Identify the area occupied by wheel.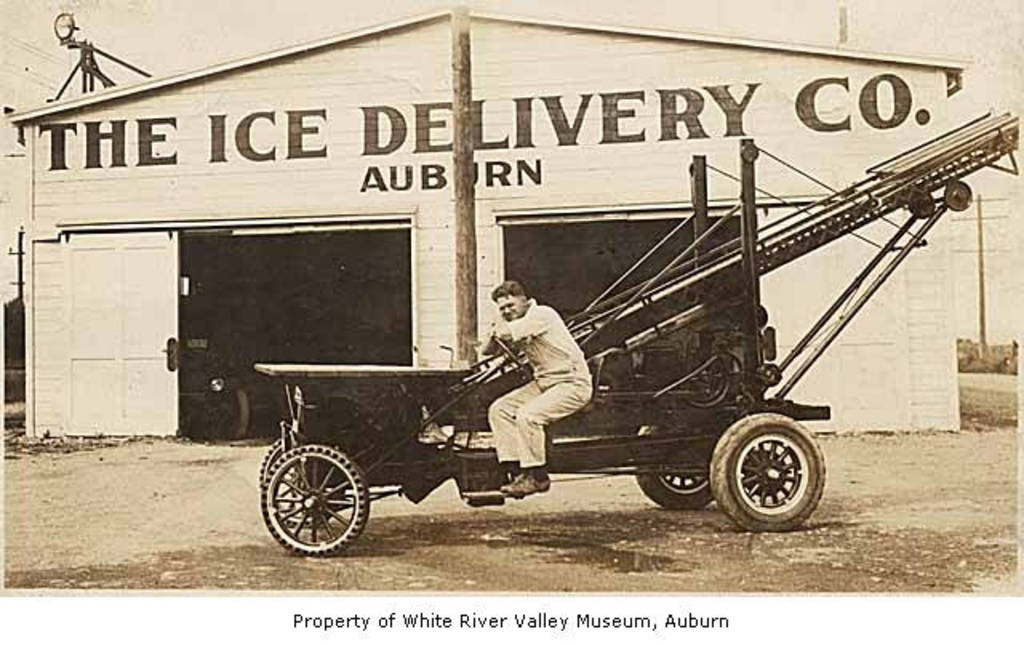
Area: {"x1": 493, "y1": 338, "x2": 522, "y2": 371}.
